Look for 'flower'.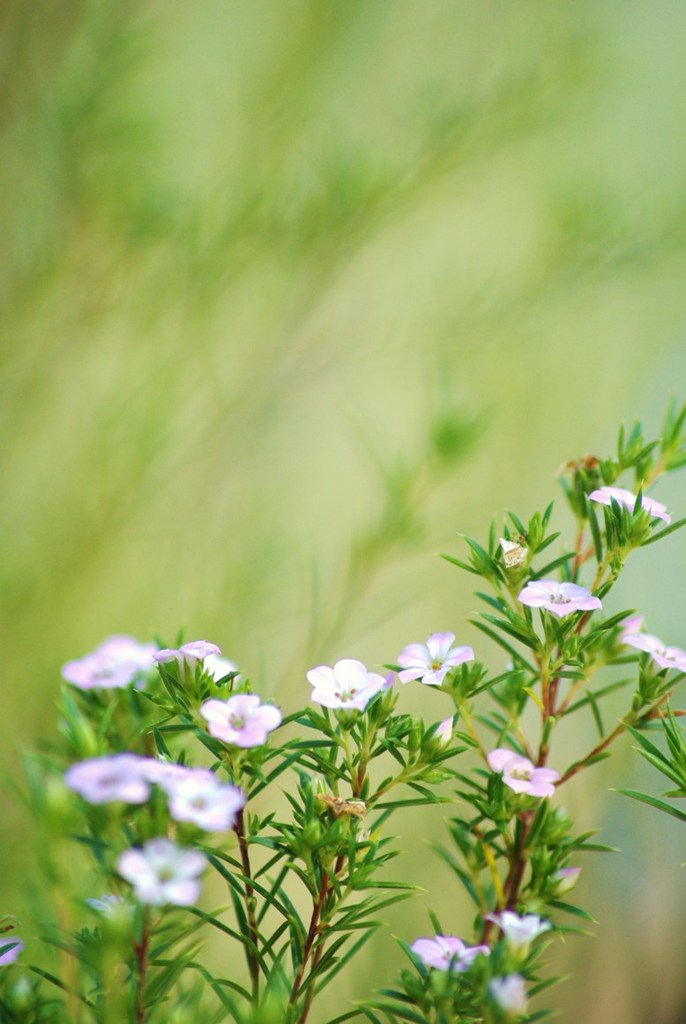
Found: [x1=0, y1=935, x2=21, y2=968].
